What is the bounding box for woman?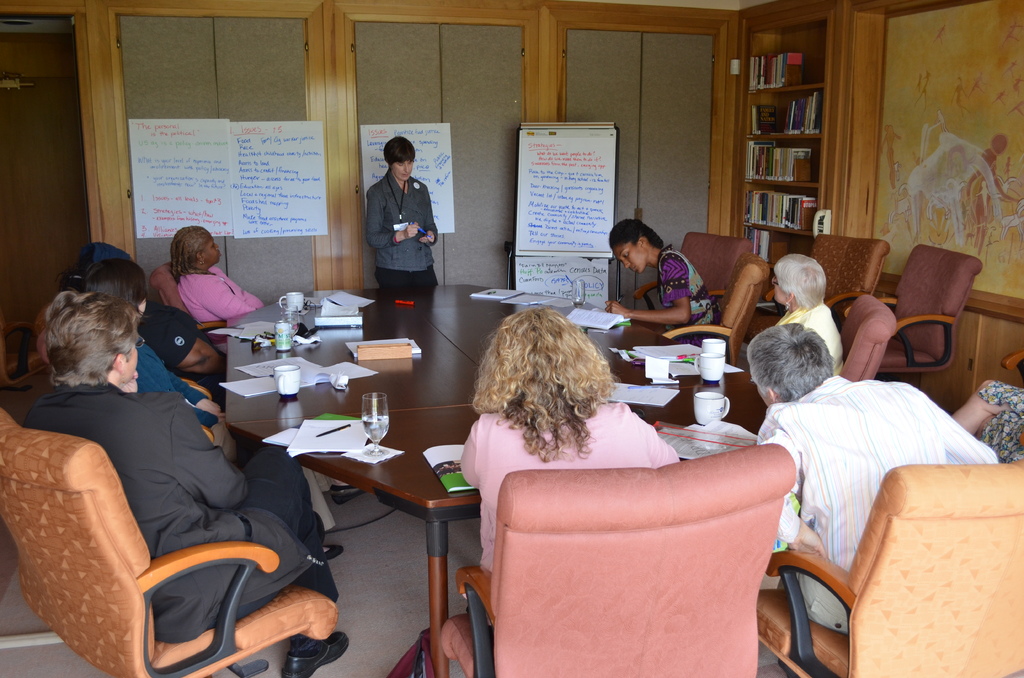
detection(456, 307, 680, 566).
